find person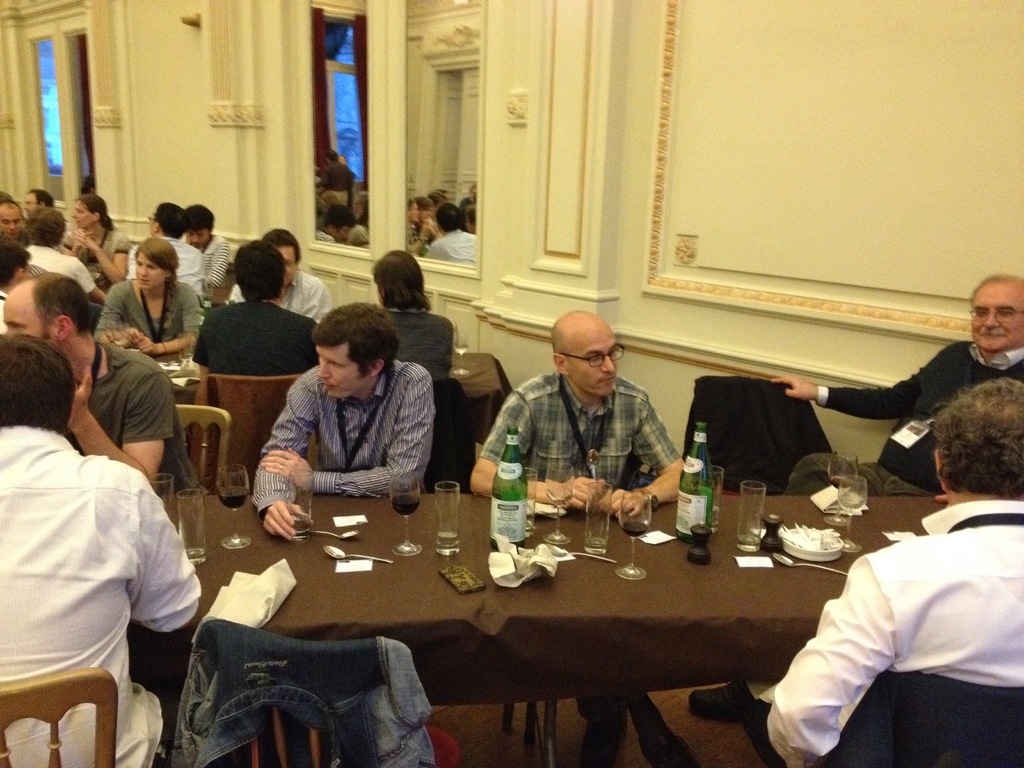
Rect(190, 237, 324, 371)
